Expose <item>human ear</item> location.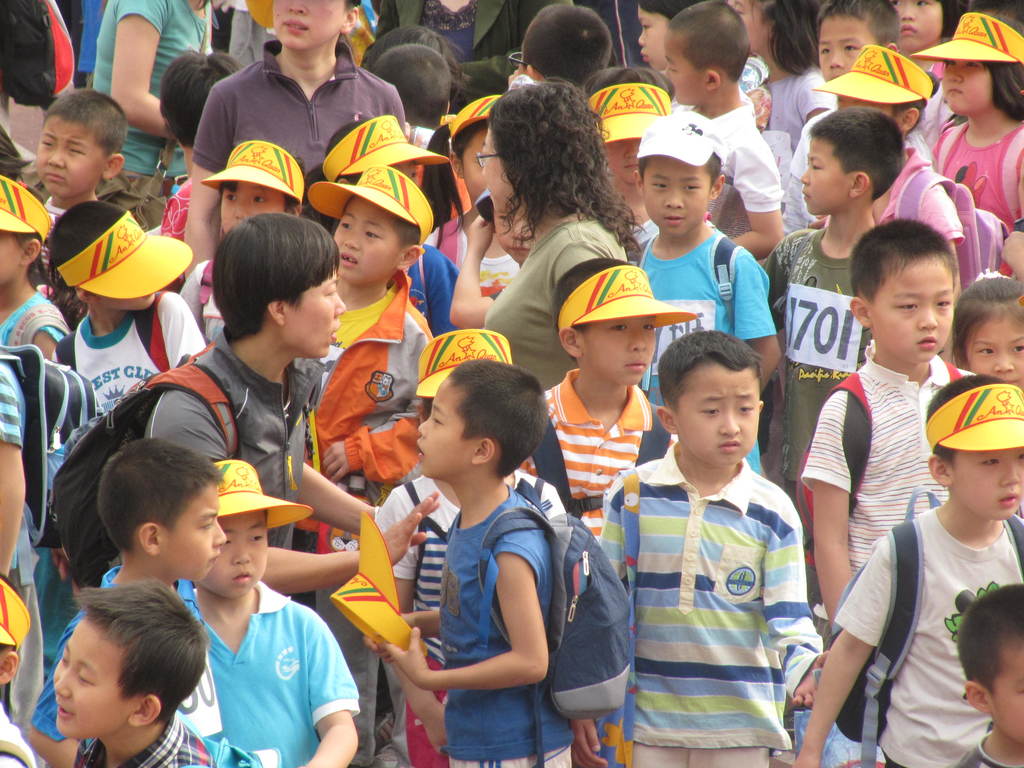
Exposed at 138/521/165/553.
